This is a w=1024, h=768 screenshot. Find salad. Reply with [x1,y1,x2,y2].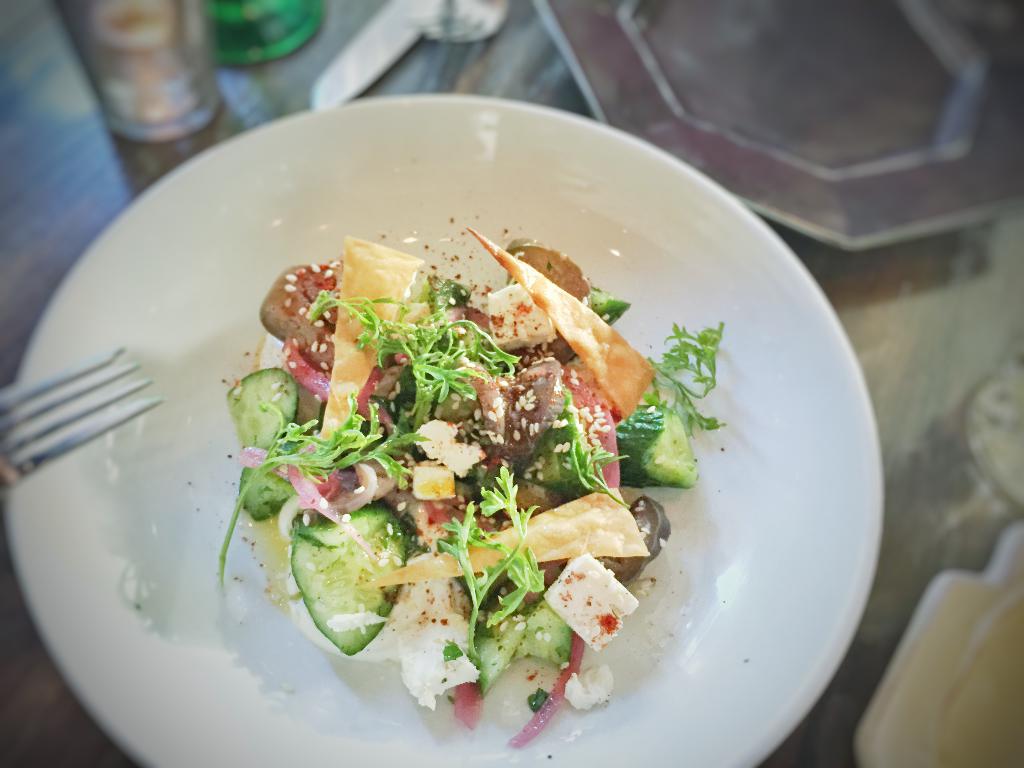
[214,220,716,740].
